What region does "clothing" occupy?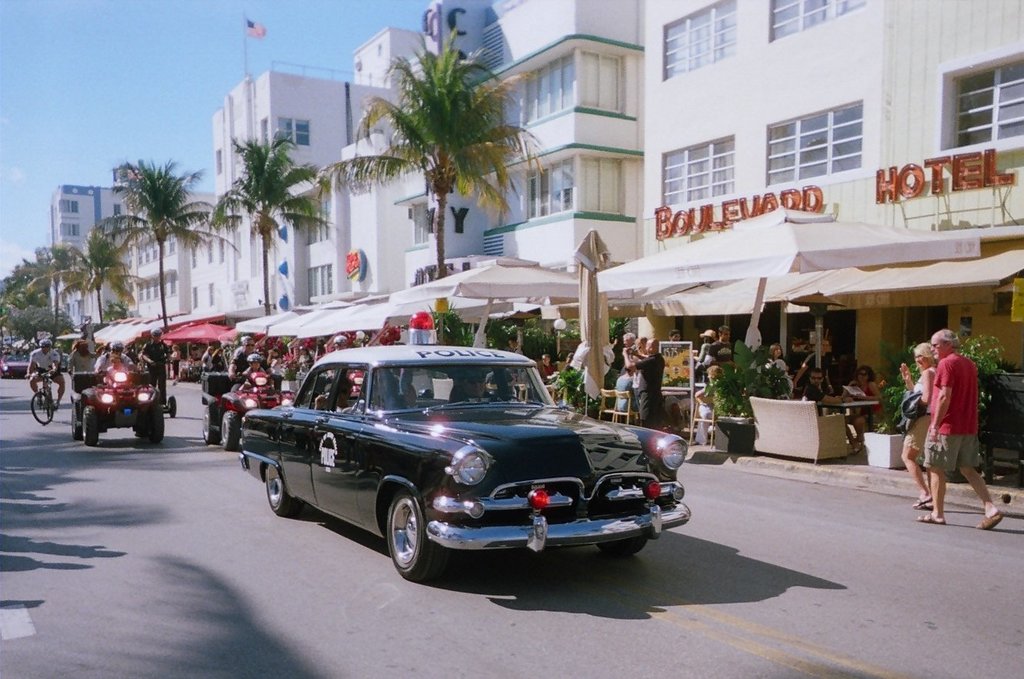
rect(700, 360, 725, 418).
